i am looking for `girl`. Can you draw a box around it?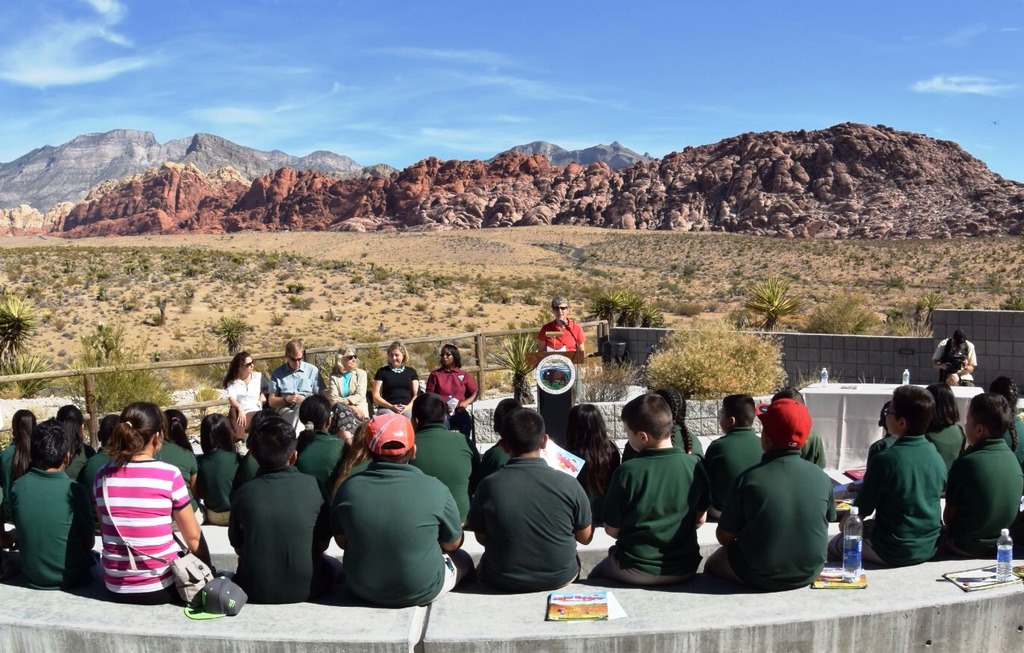
Sure, the bounding box is 990, 374, 1021, 461.
